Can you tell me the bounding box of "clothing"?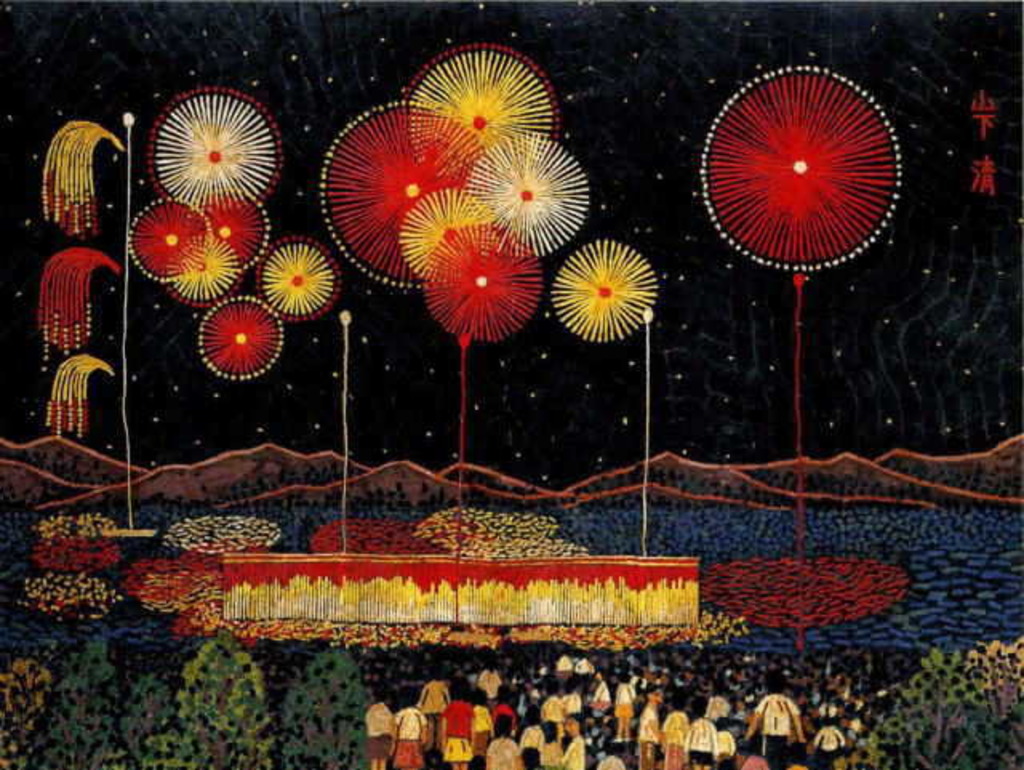
<region>371, 732, 395, 756</region>.
